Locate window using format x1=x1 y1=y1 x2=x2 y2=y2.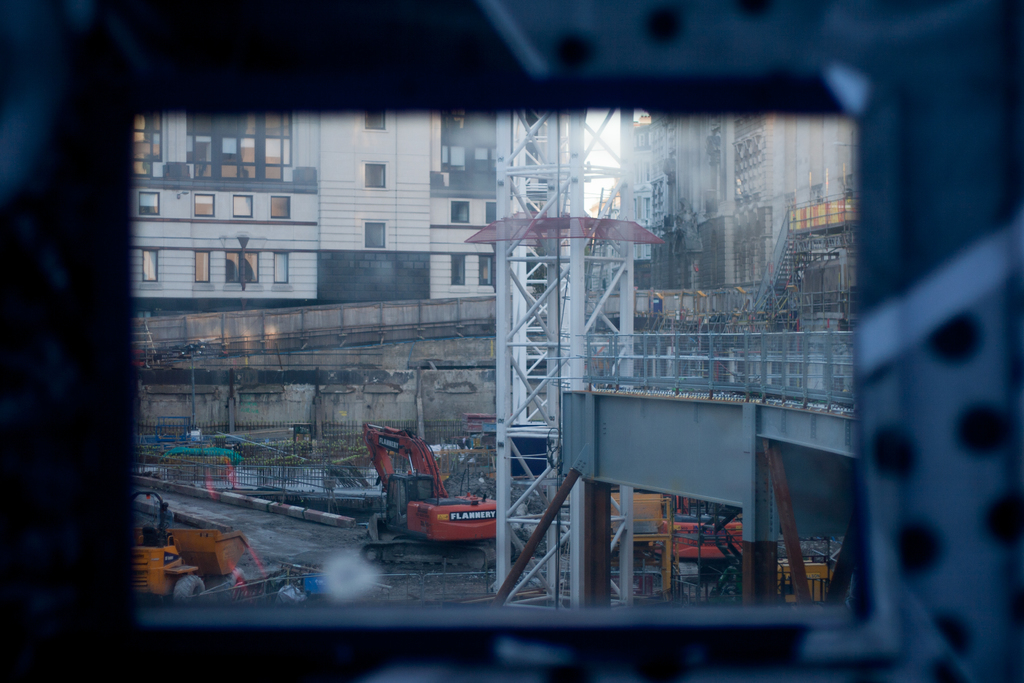
x1=196 y1=194 x2=215 y2=215.
